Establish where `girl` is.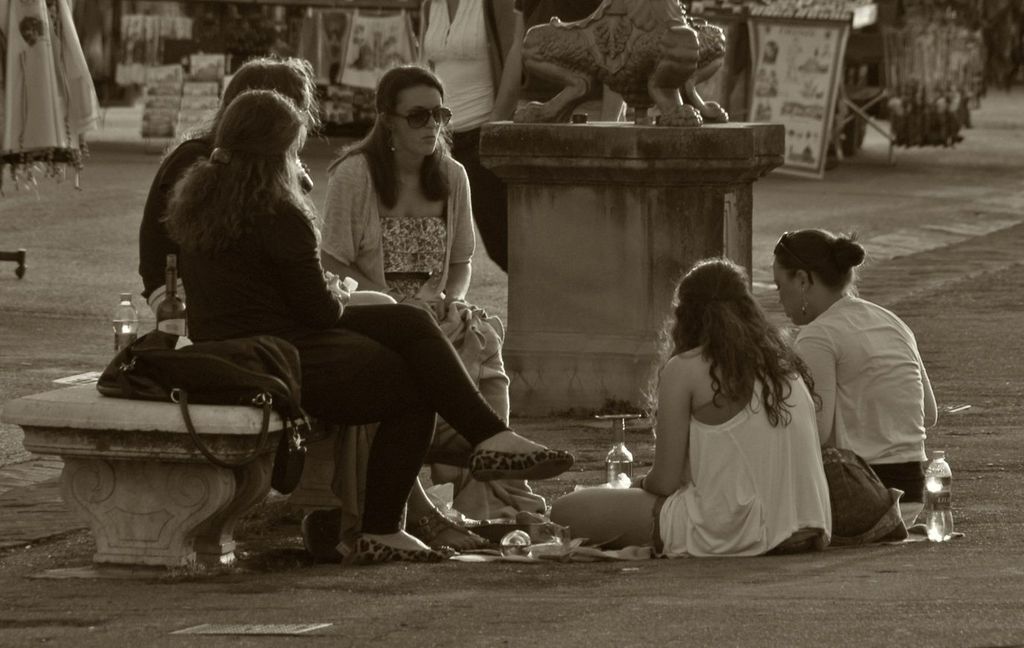
Established at bbox=[556, 261, 847, 553].
